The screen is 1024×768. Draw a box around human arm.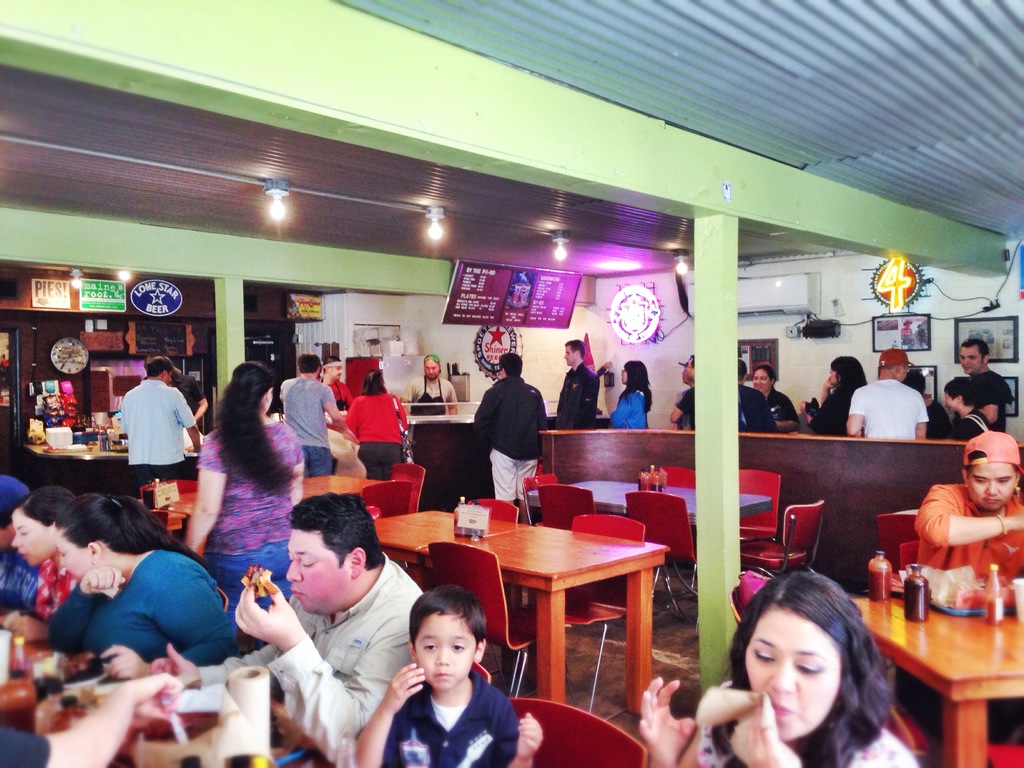
[796,399,829,434].
